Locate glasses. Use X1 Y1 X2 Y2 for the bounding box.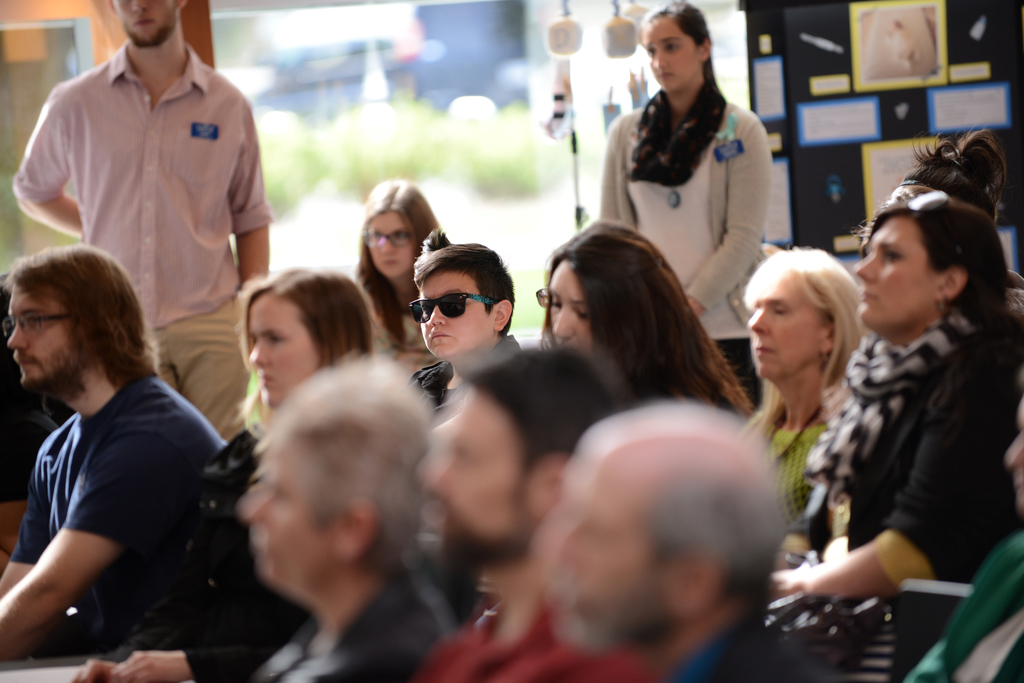
407 287 516 321.
